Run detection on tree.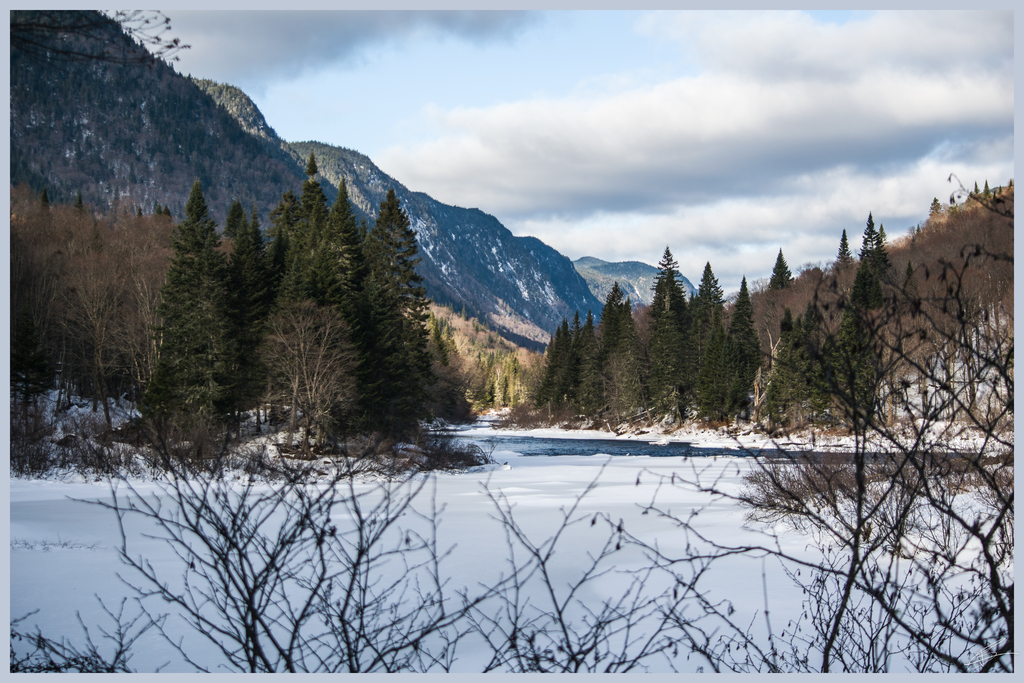
Result: [left=314, top=183, right=443, bottom=468].
